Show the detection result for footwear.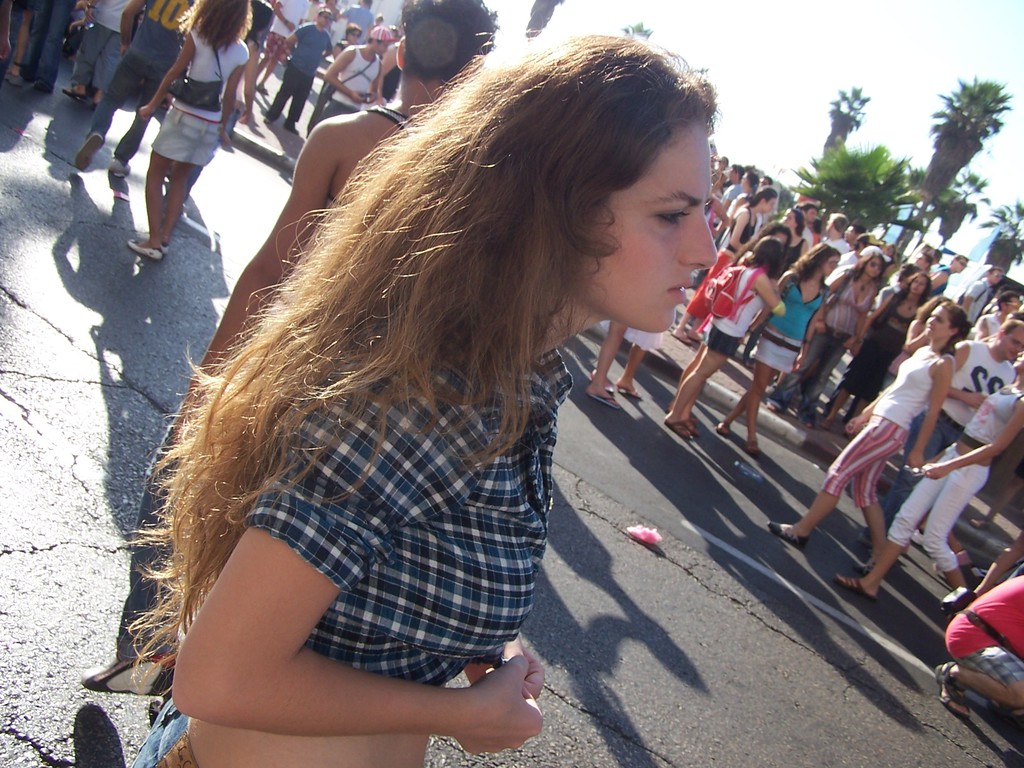
(285,124,298,134).
